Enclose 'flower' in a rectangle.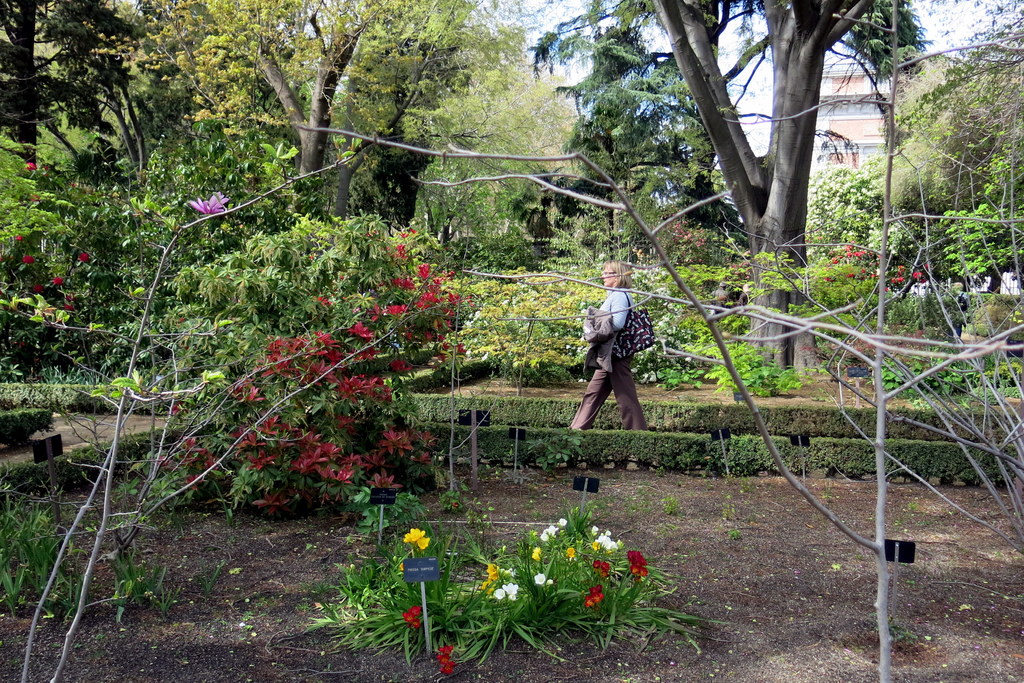
(x1=191, y1=192, x2=228, y2=218).
